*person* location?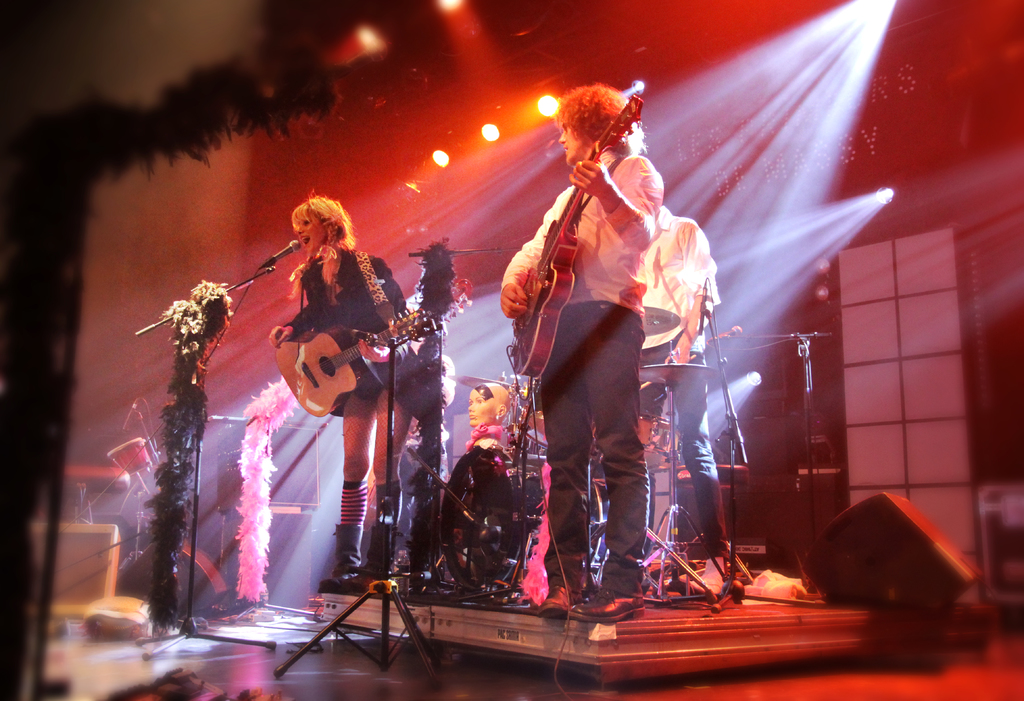
[x1=464, y1=379, x2=519, y2=573]
